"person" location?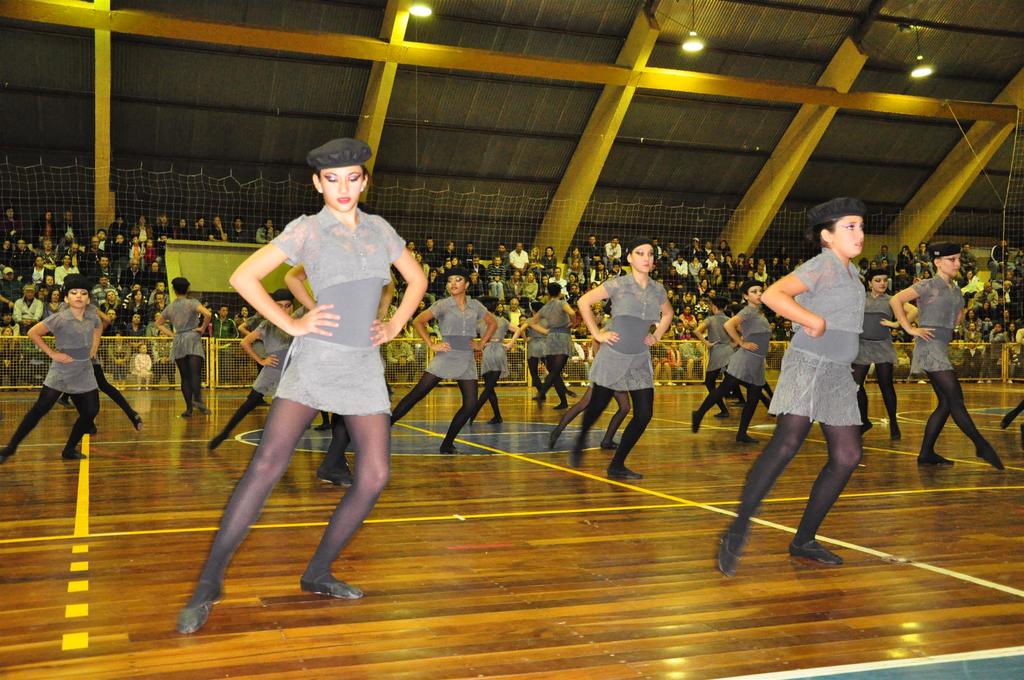
(704,302,755,430)
